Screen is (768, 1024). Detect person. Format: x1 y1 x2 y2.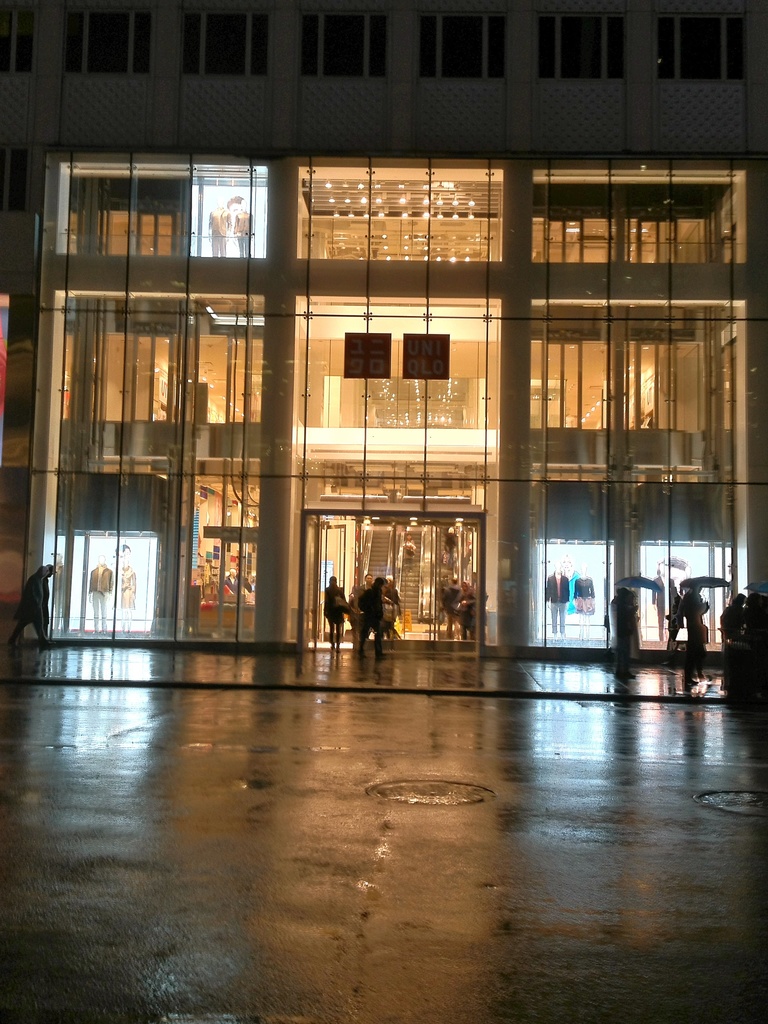
206 196 232 257.
